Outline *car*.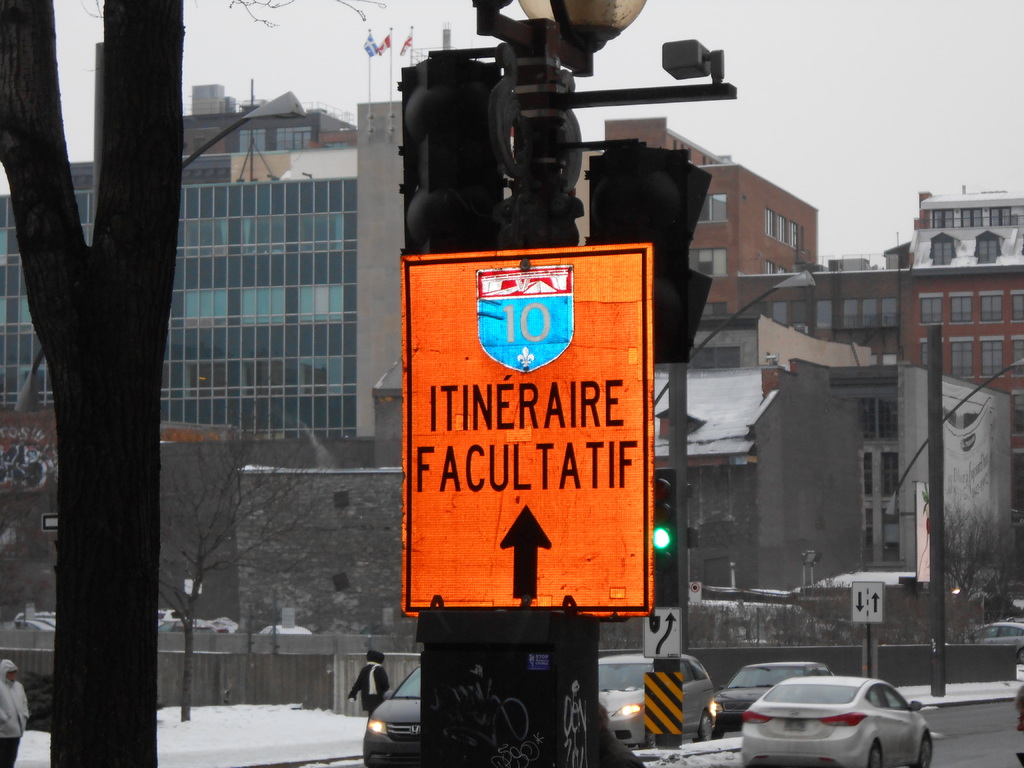
Outline: bbox=(596, 652, 715, 739).
